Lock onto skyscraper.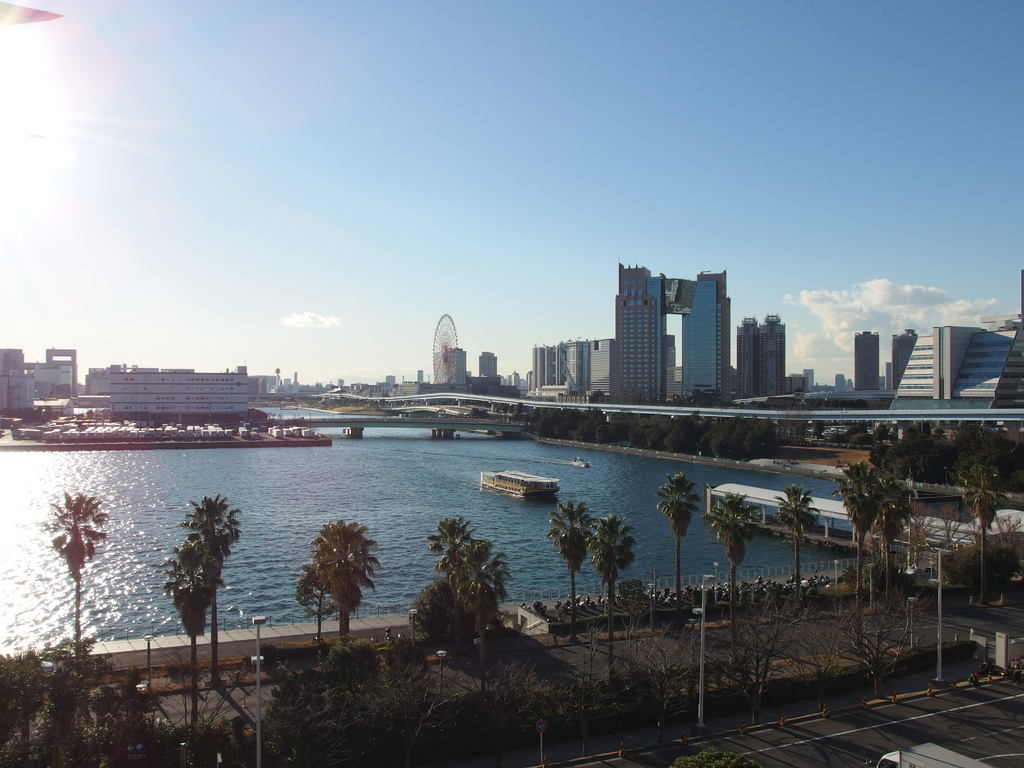
Locked: box=[851, 325, 883, 394].
